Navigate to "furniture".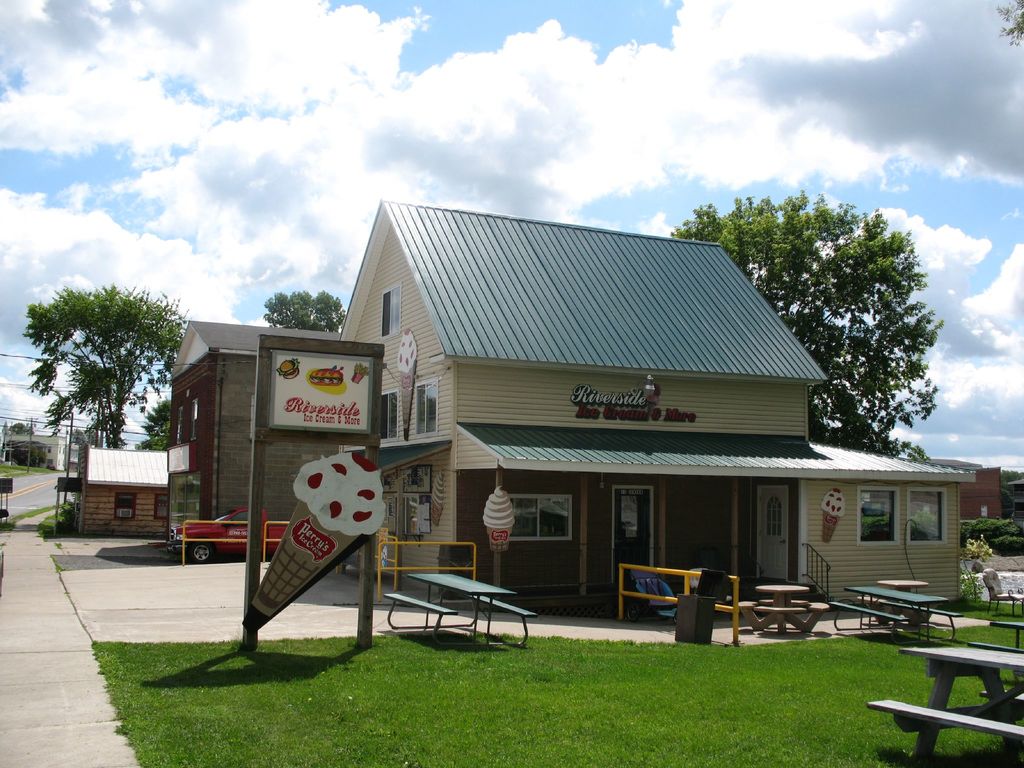
Navigation target: crop(982, 568, 1023, 618).
